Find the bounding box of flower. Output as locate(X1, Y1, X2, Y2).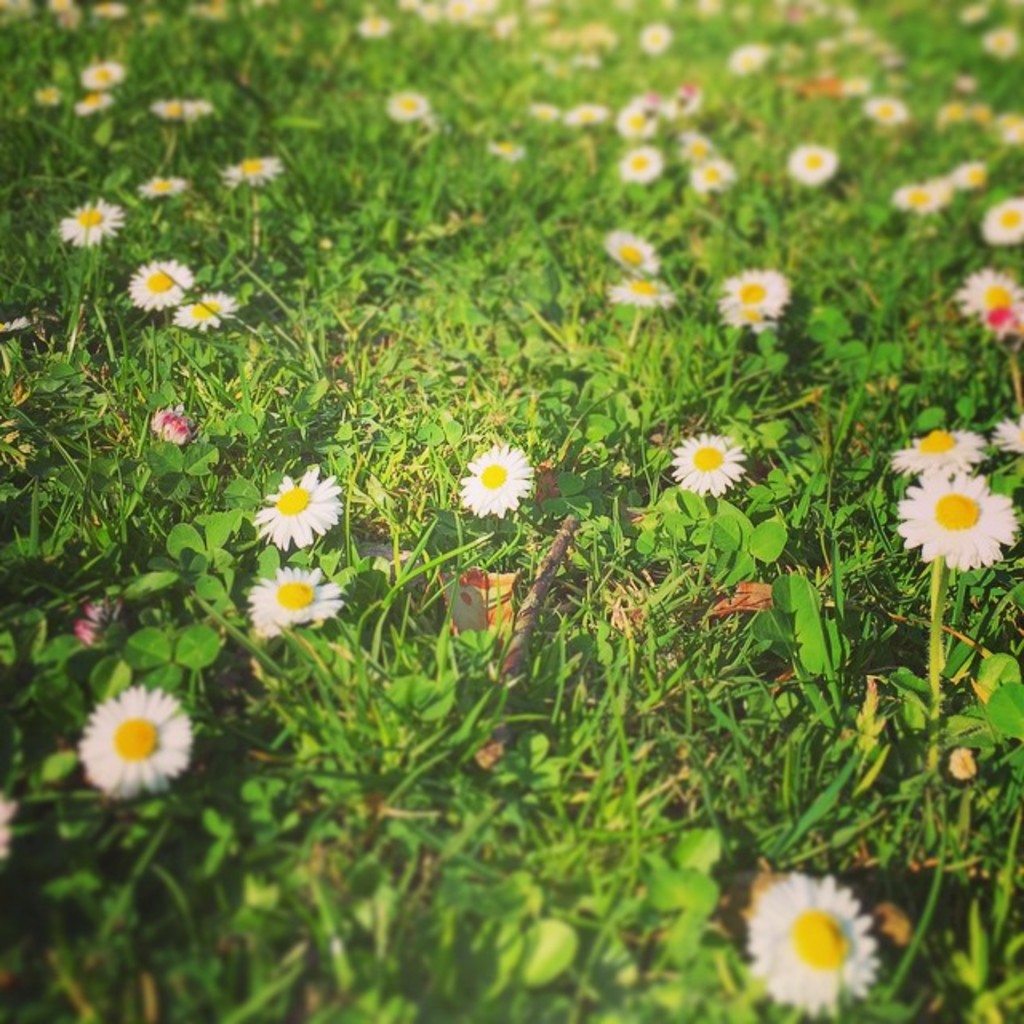
locate(384, 88, 422, 125).
